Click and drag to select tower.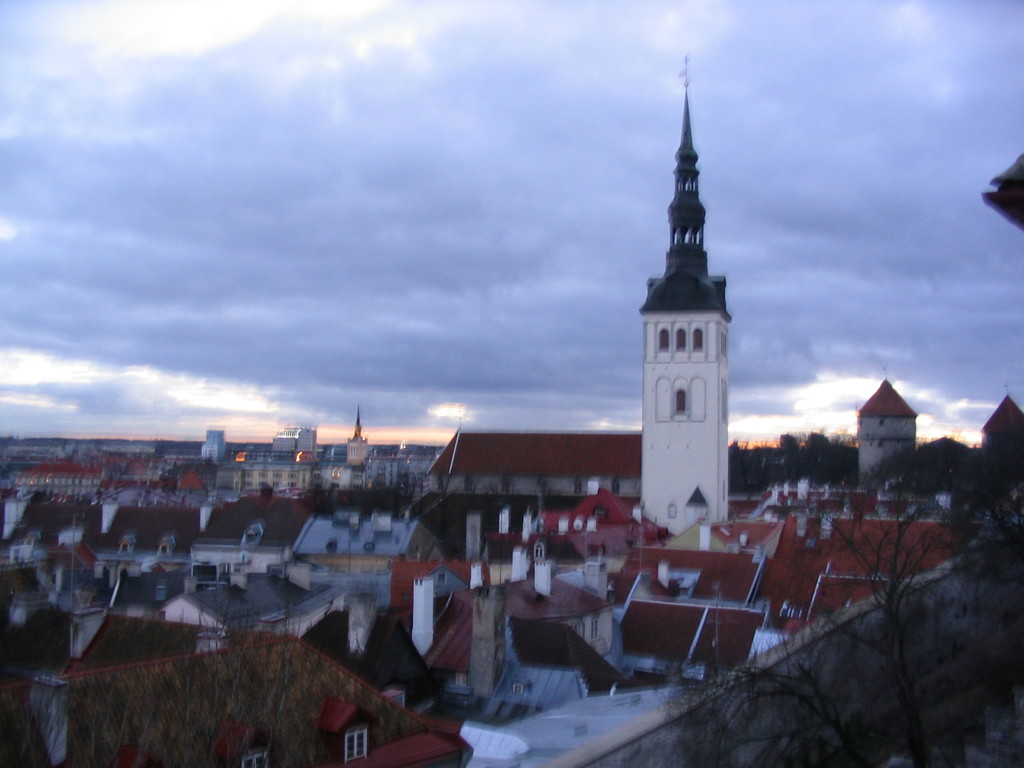
Selection: (856,376,918,490).
